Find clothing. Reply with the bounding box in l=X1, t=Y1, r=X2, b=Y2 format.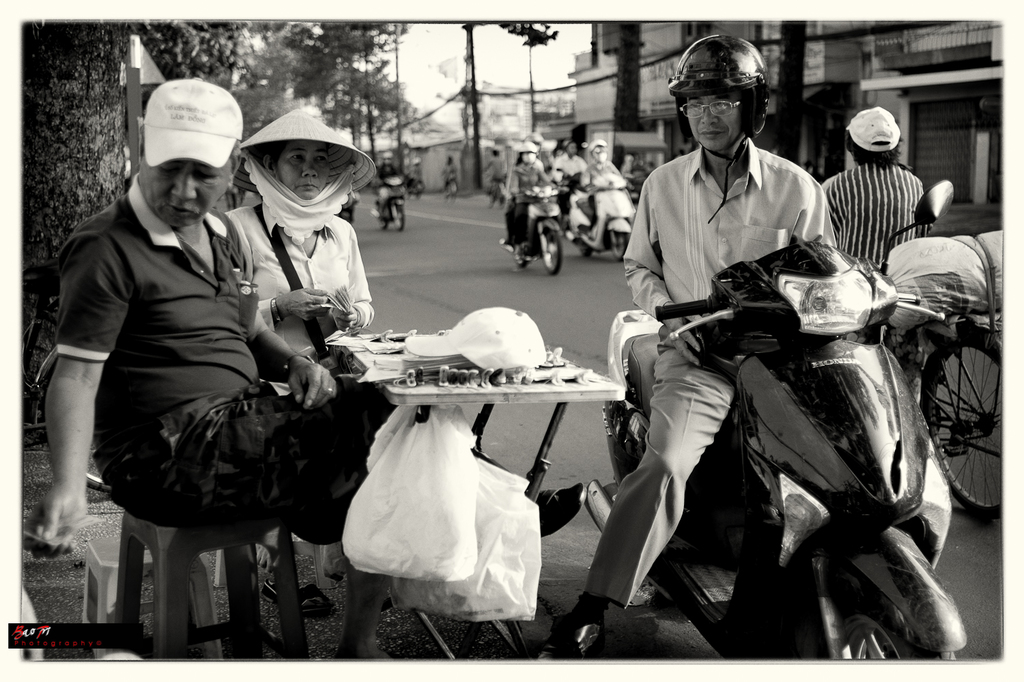
l=575, t=152, r=636, b=214.
